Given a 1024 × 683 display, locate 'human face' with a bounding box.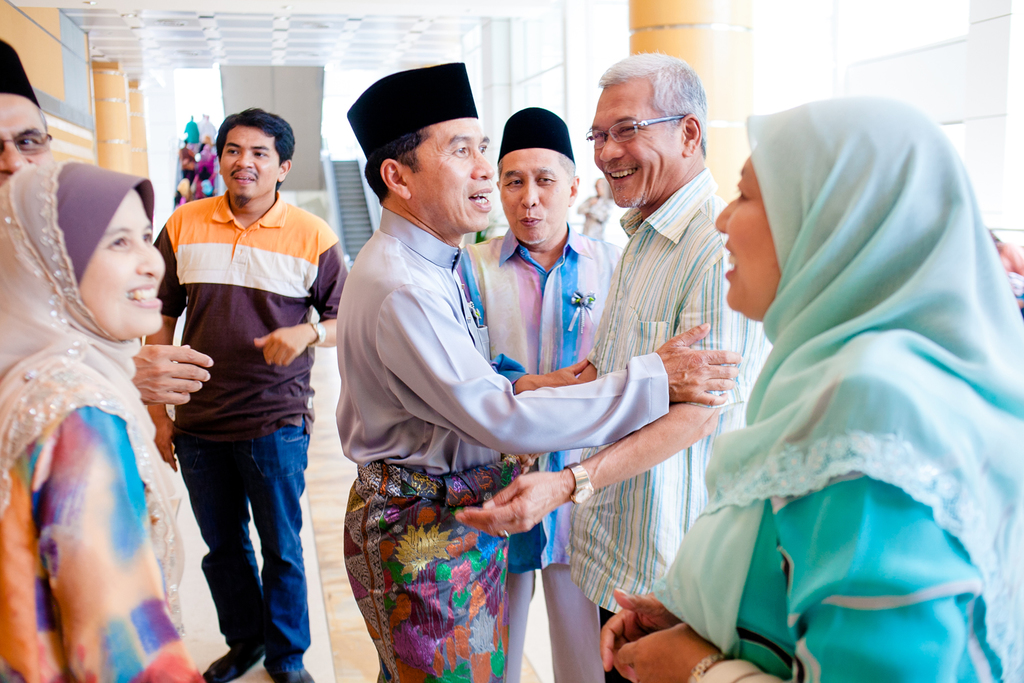
Located: crop(498, 149, 567, 248).
